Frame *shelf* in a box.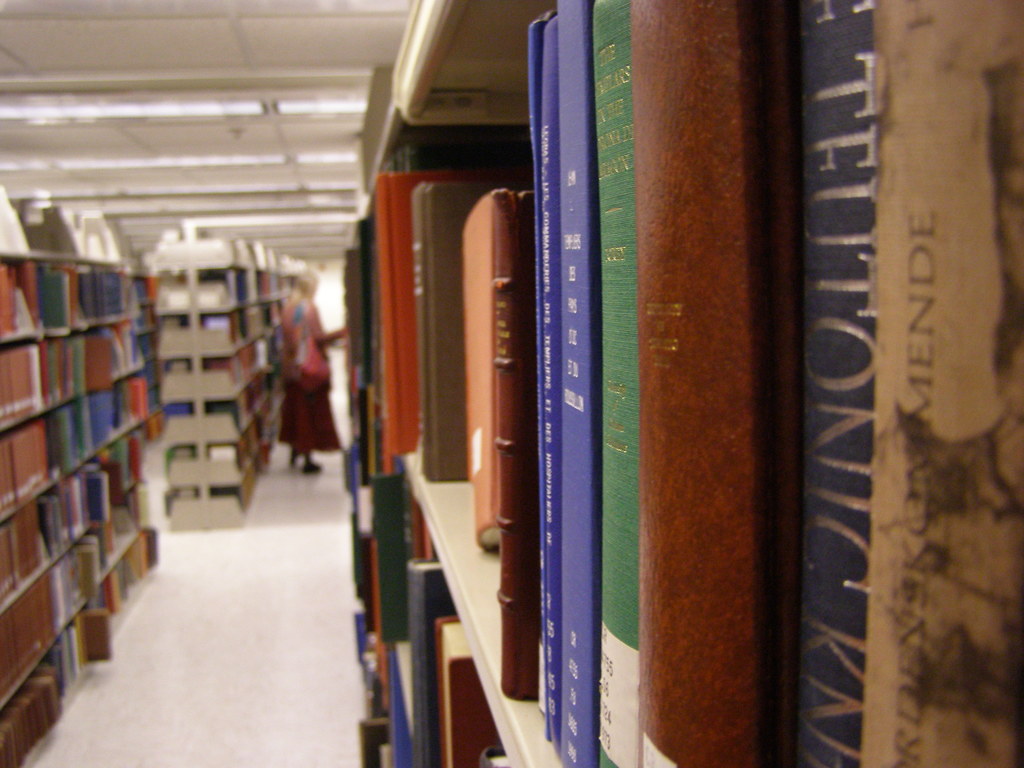
(161, 362, 188, 404).
